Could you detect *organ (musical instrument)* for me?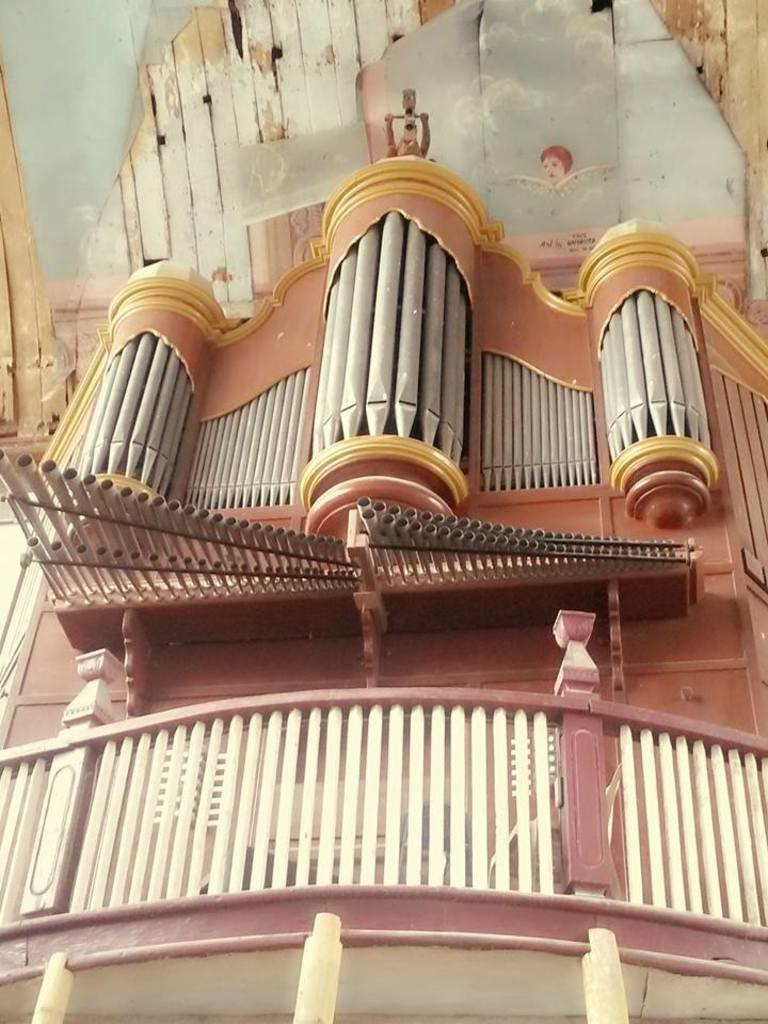
Detection result: bbox=[48, 138, 727, 877].
